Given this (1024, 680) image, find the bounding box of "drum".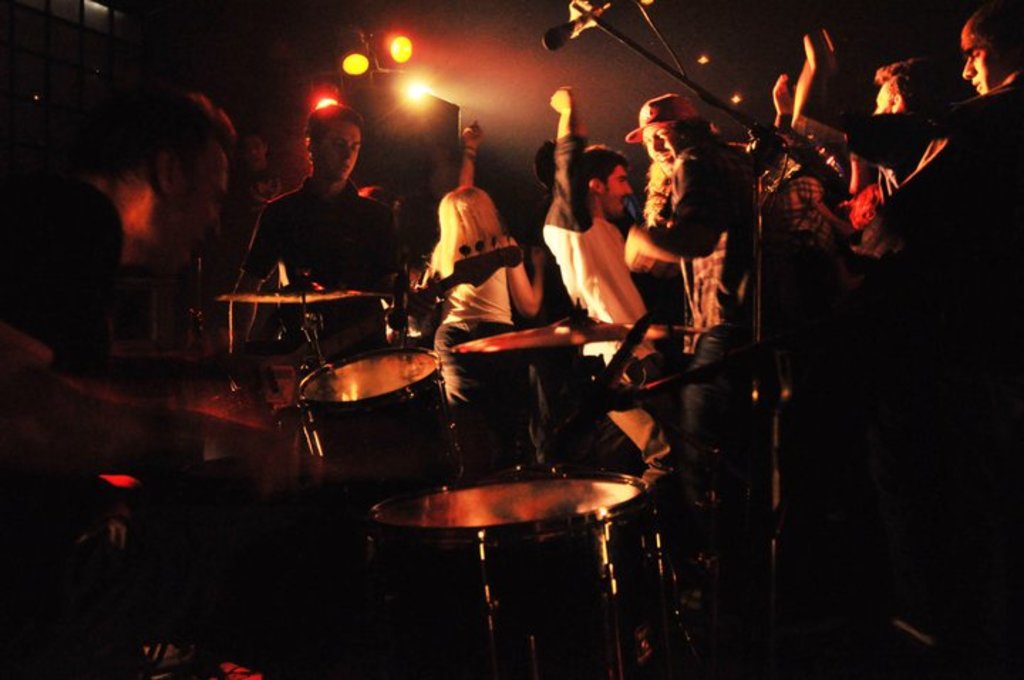
x1=367 y1=472 x2=668 y2=679.
